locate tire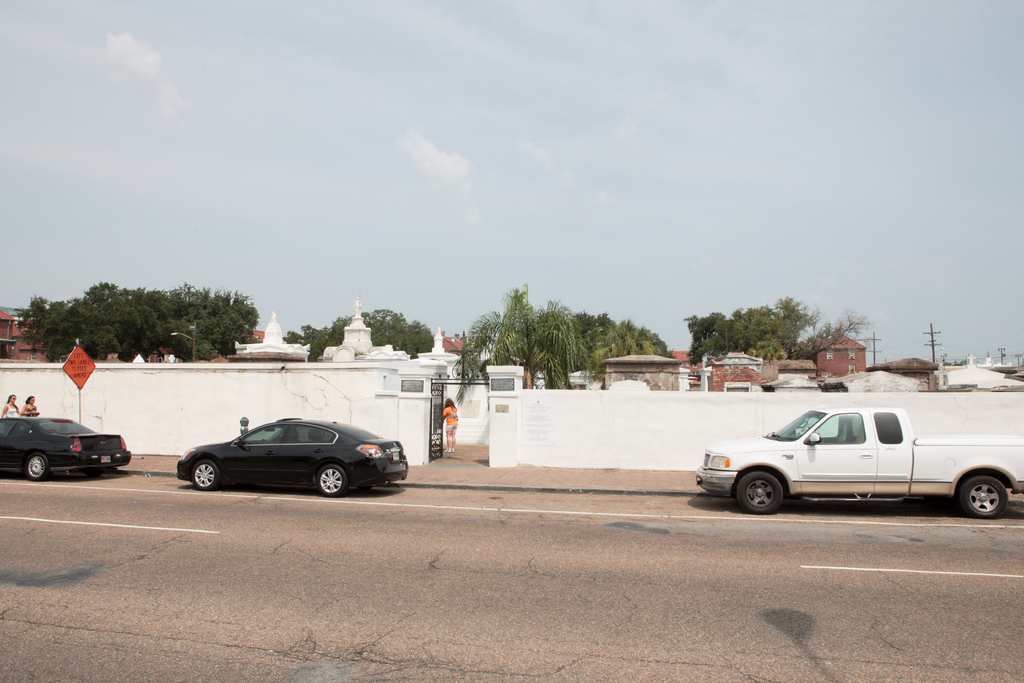
316/466/349/497
